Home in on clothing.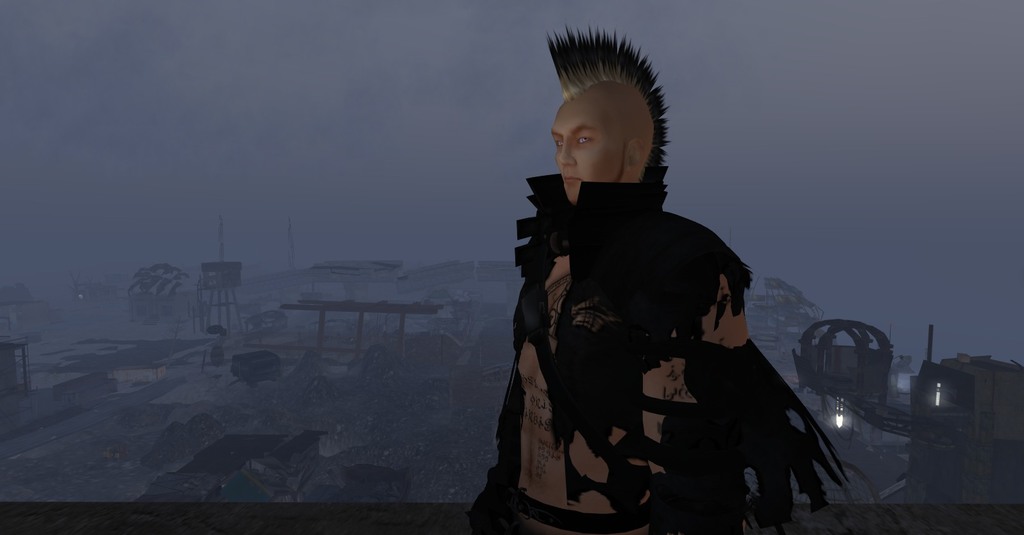
Homed in at [462,173,845,534].
